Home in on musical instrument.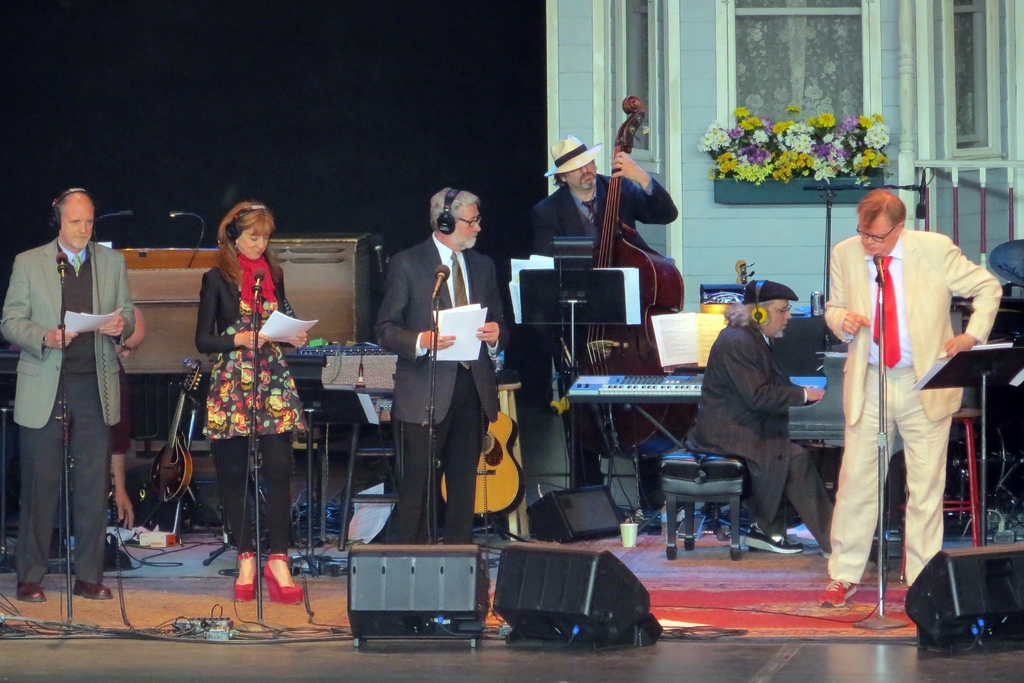
Homed in at (566, 93, 691, 466).
